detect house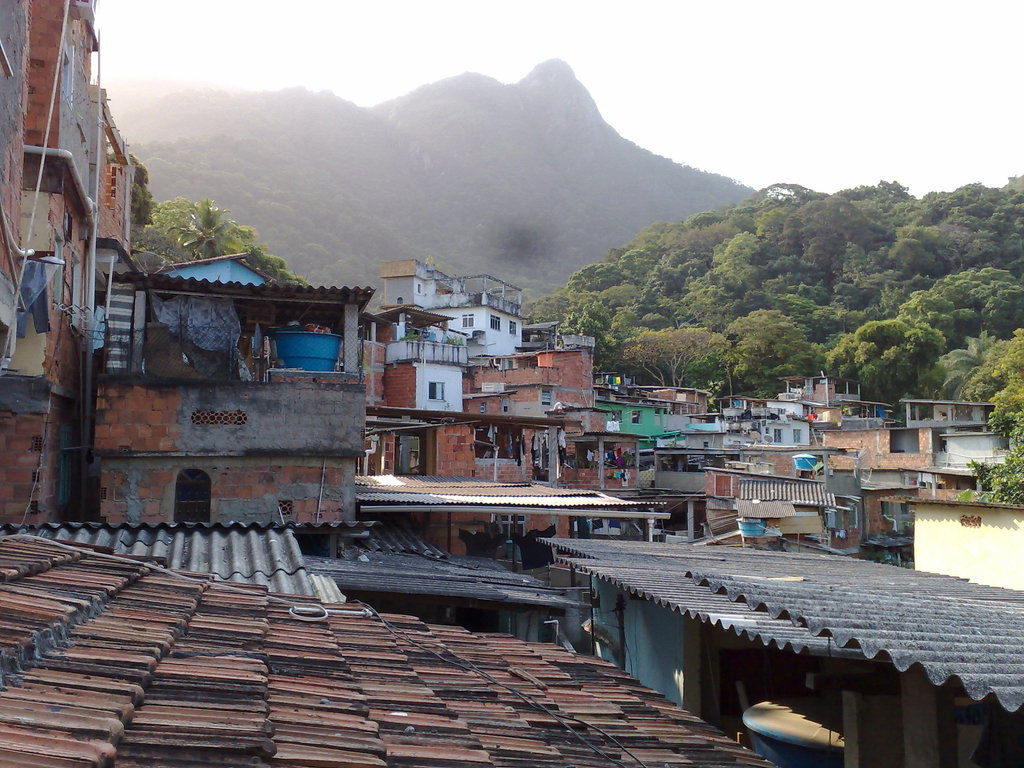
crop(0, 527, 778, 767)
